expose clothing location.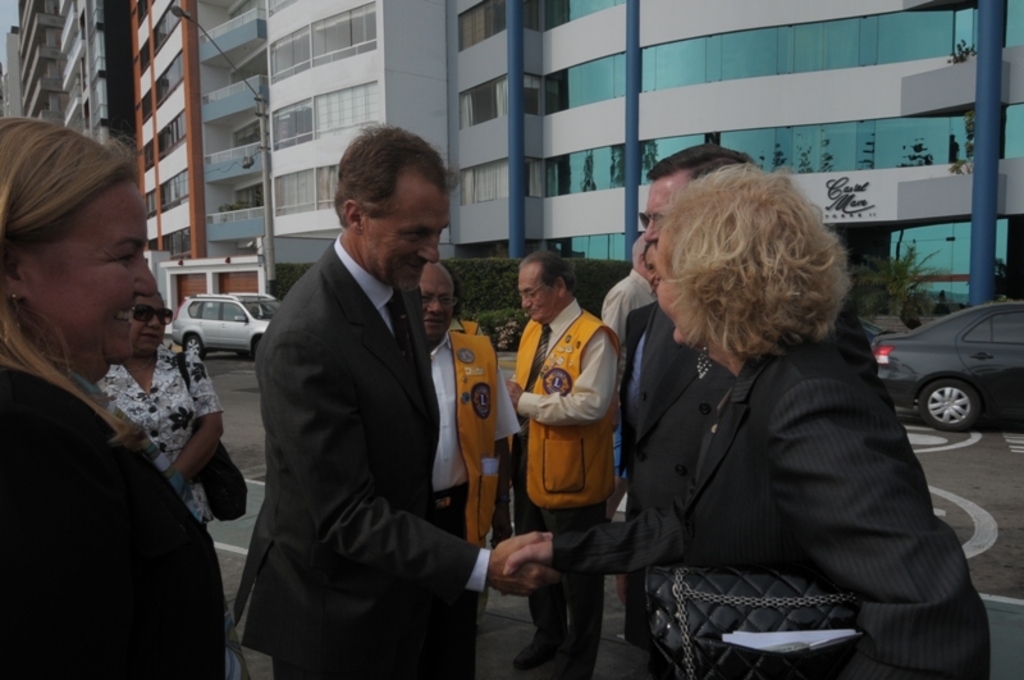
Exposed at BBox(0, 371, 234, 677).
